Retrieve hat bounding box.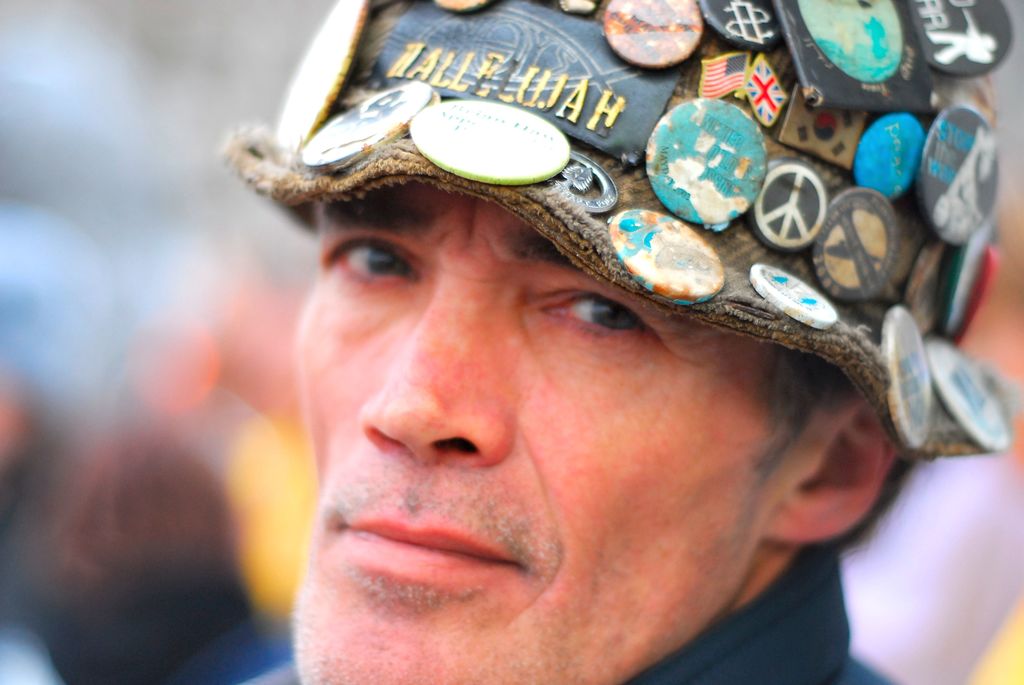
Bounding box: l=220, t=0, r=1023, b=459.
